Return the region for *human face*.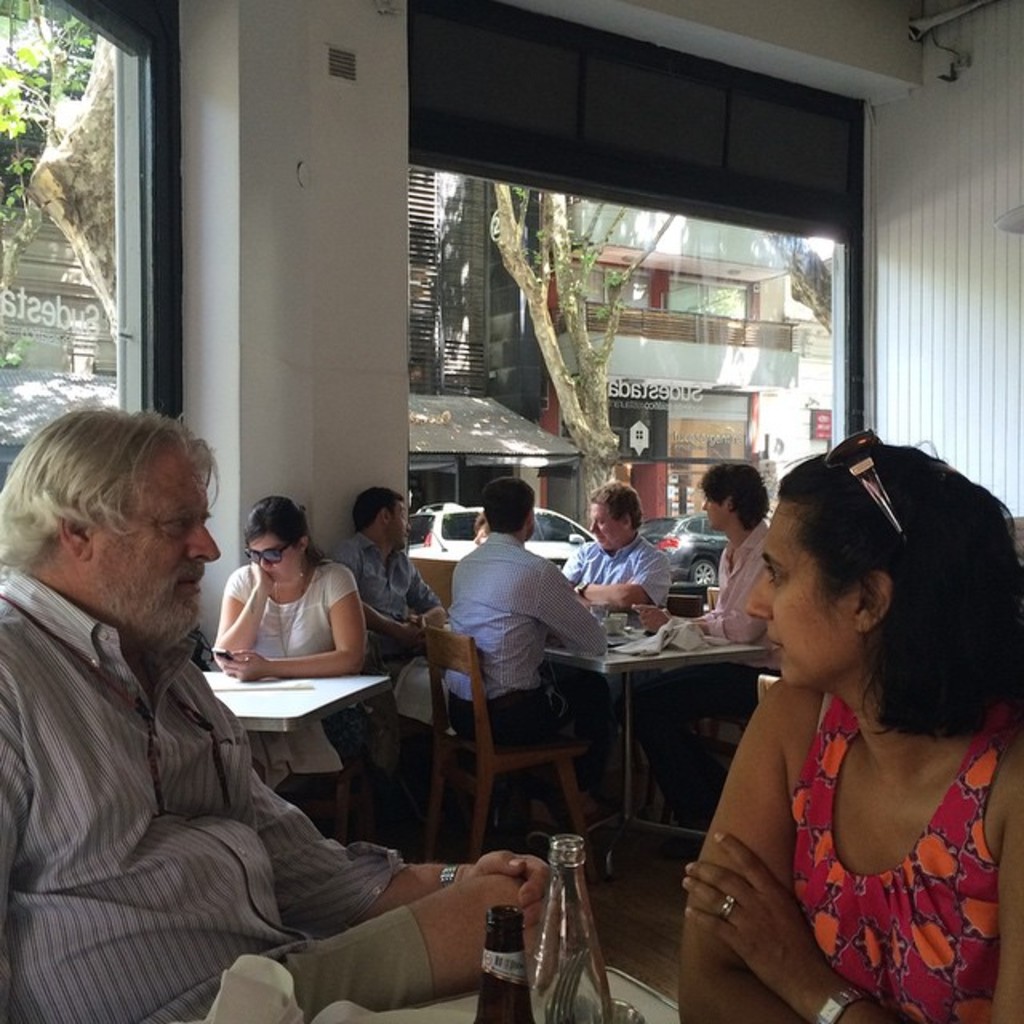
region(707, 502, 733, 530).
